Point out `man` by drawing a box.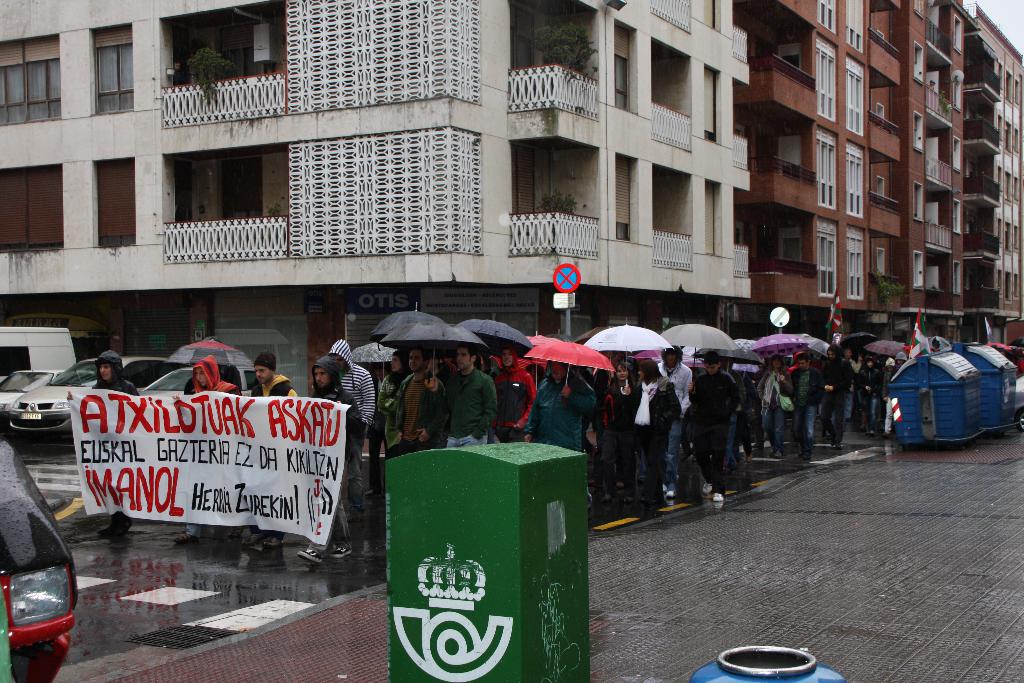
(394, 349, 442, 456).
